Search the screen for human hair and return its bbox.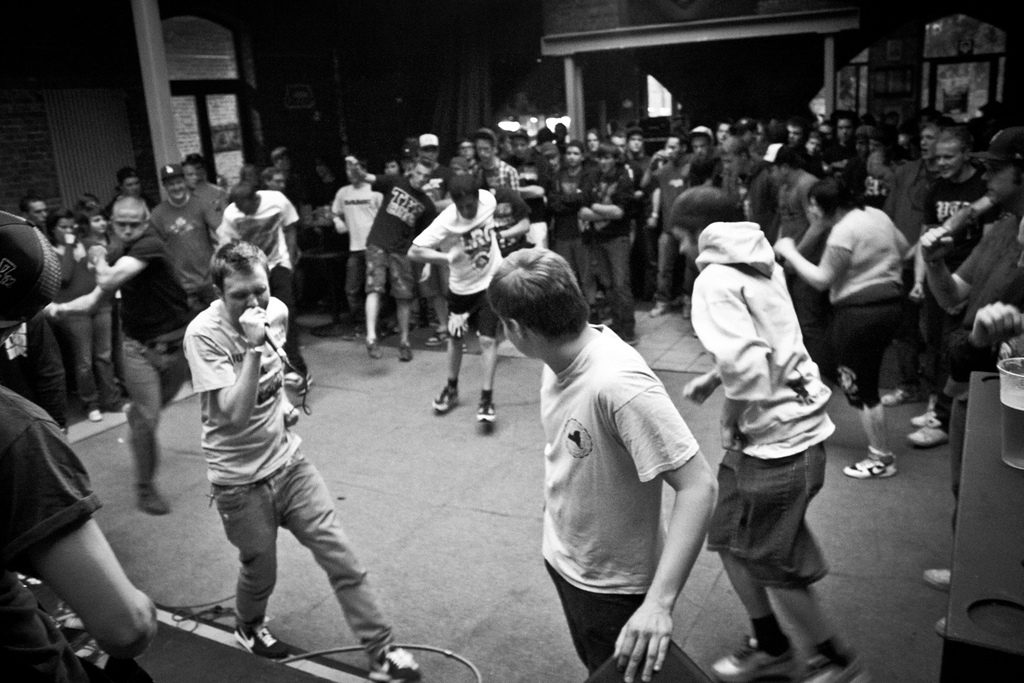
Found: bbox=(767, 143, 798, 178).
